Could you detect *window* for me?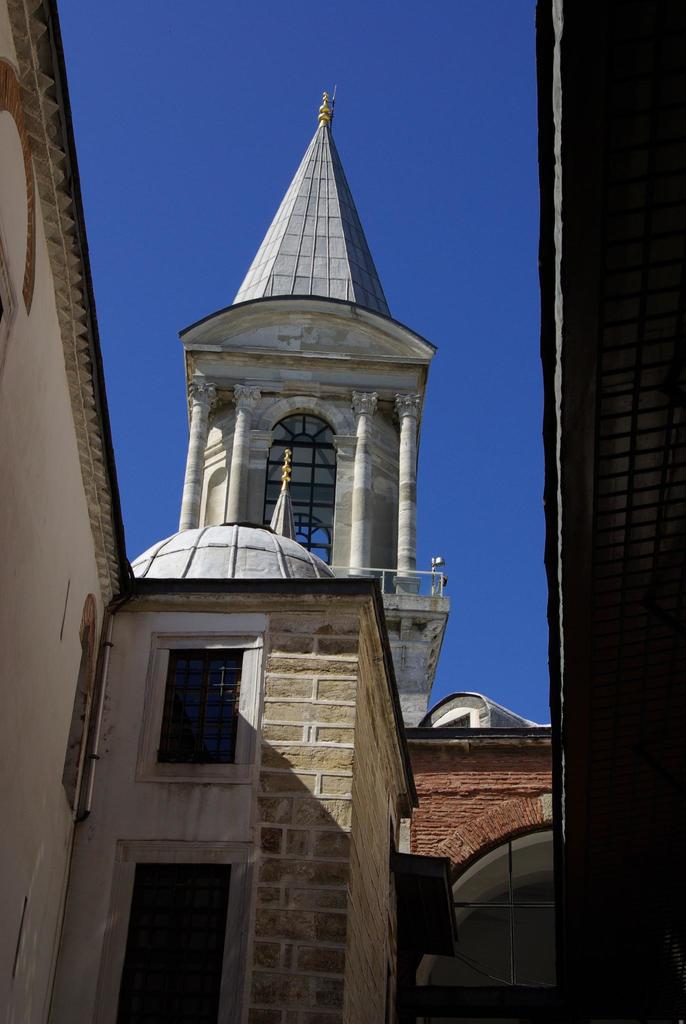
Detection result: locate(118, 832, 241, 994).
